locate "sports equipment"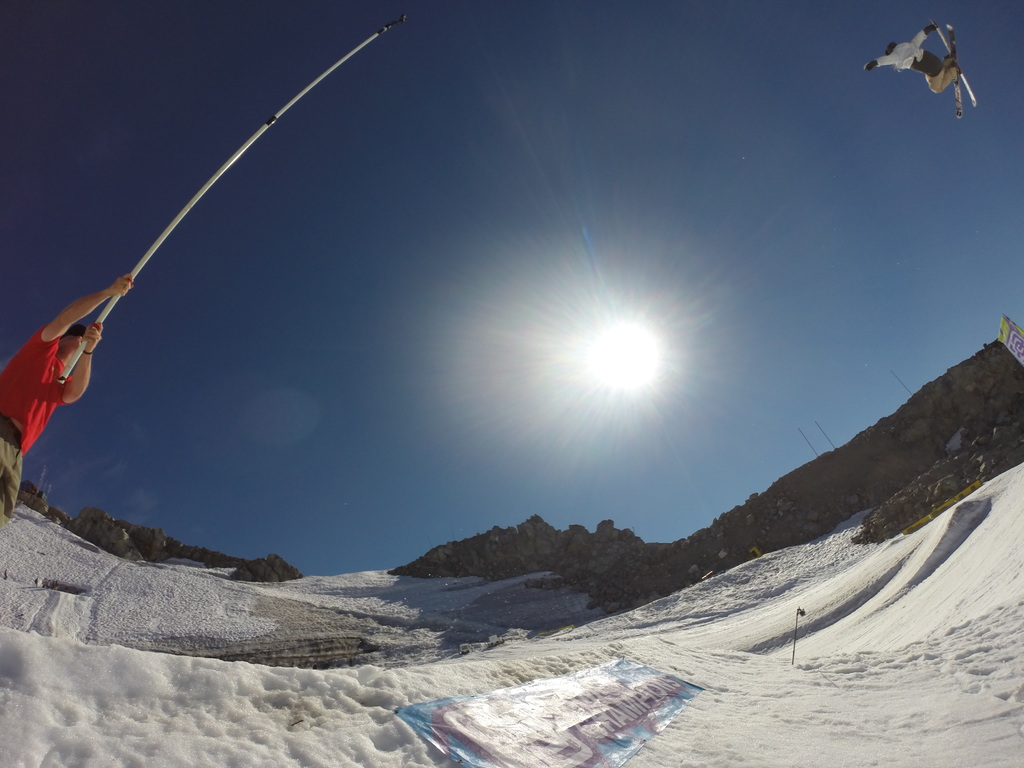
<box>56,17,408,382</box>
